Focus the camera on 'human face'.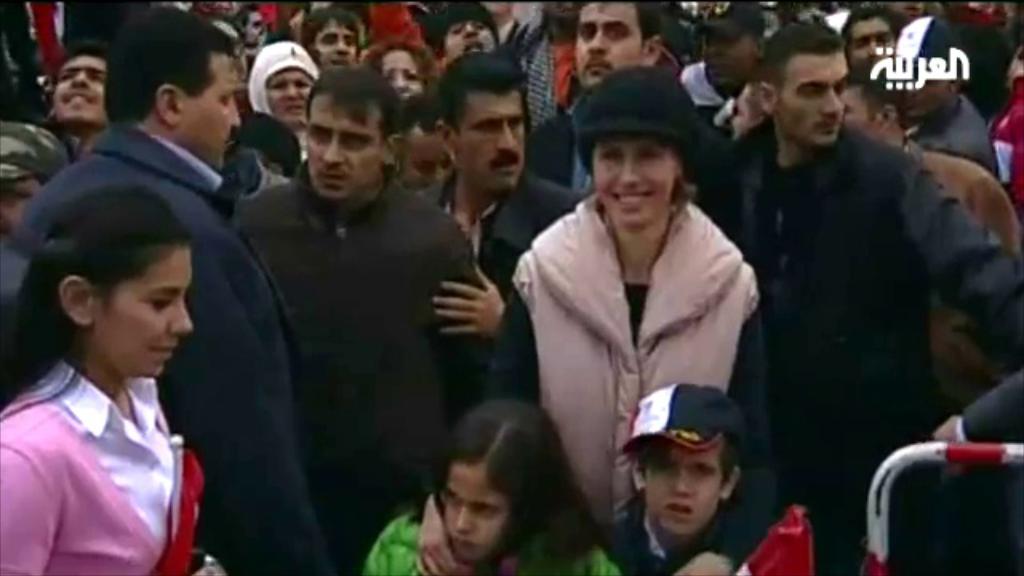
Focus region: box(0, 176, 40, 240).
